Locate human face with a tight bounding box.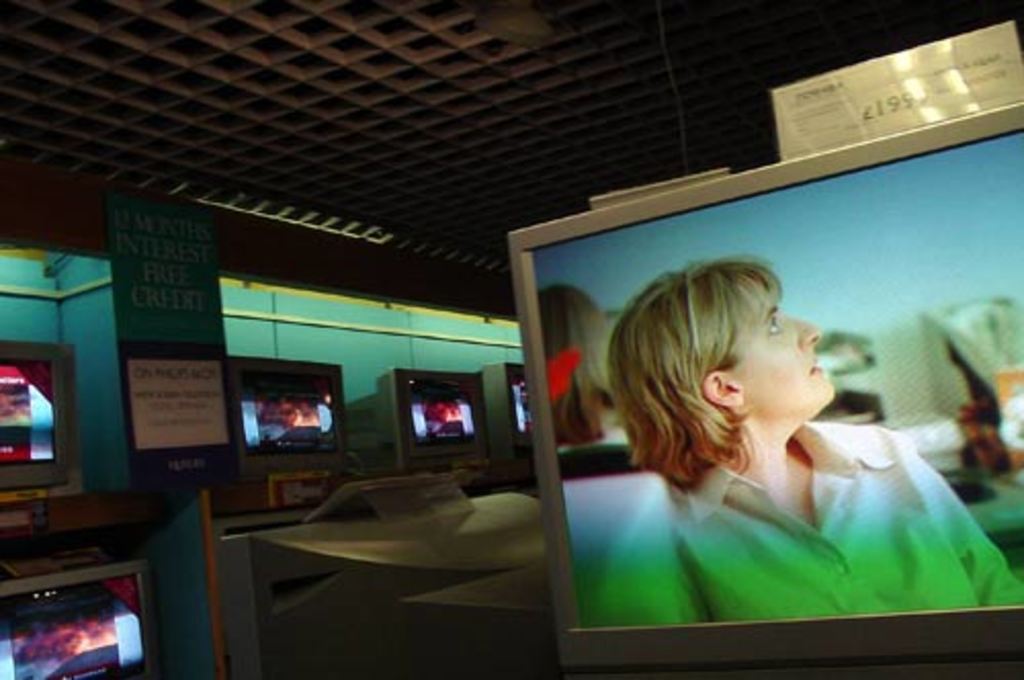
region(737, 289, 831, 418).
